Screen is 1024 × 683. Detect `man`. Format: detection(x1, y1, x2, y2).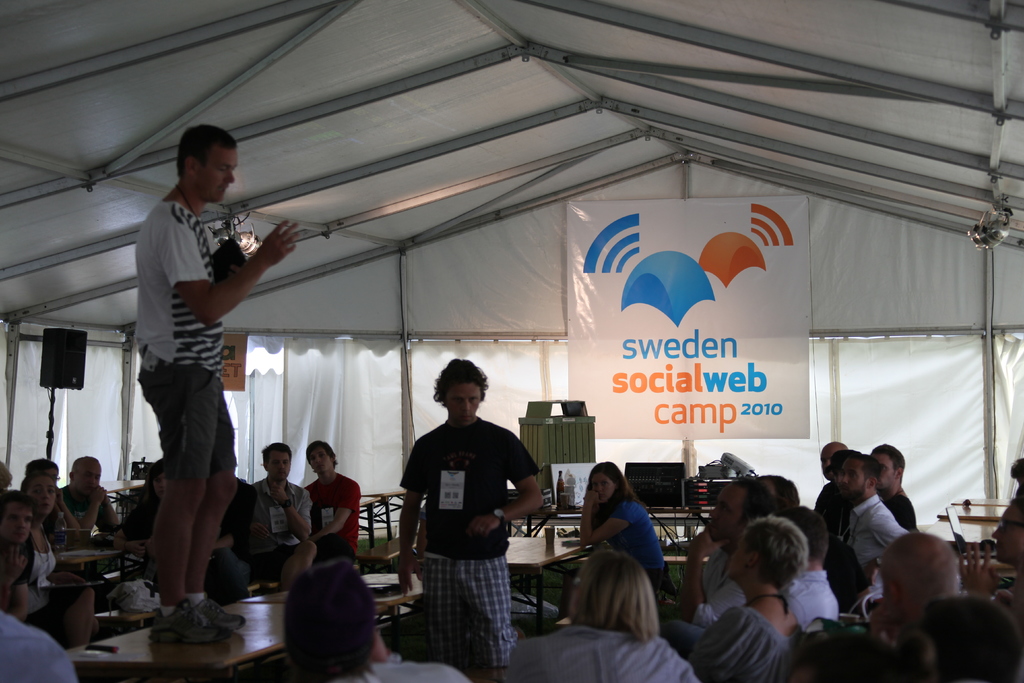
detection(807, 441, 852, 522).
